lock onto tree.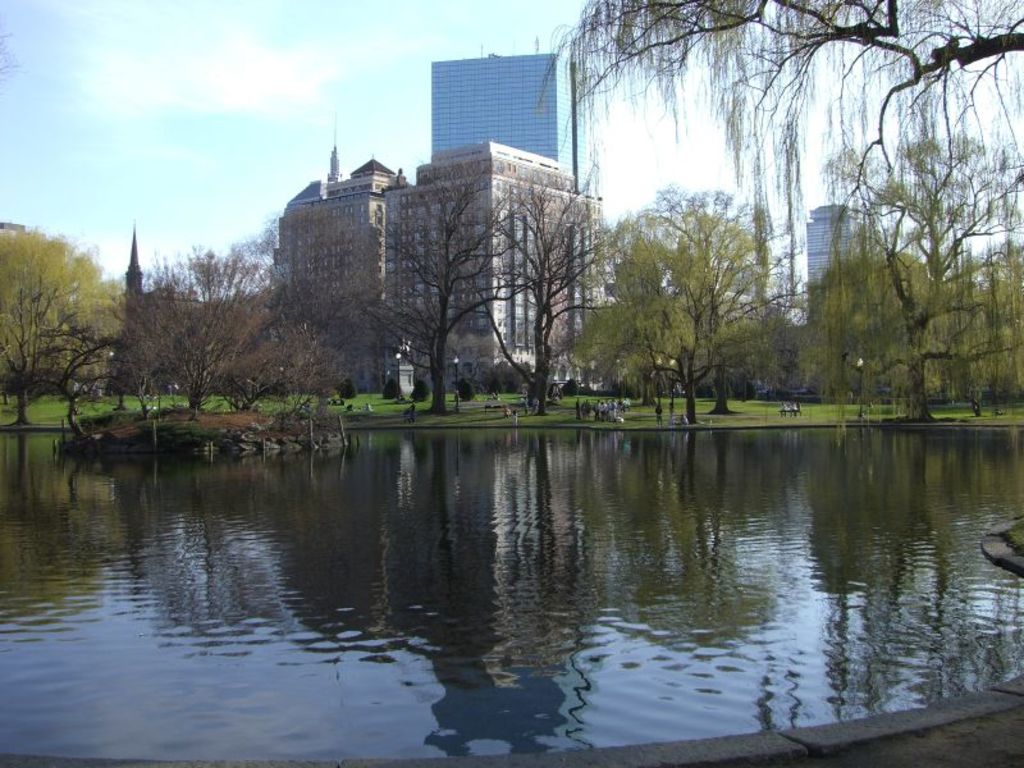
Locked: 148 242 257 413.
